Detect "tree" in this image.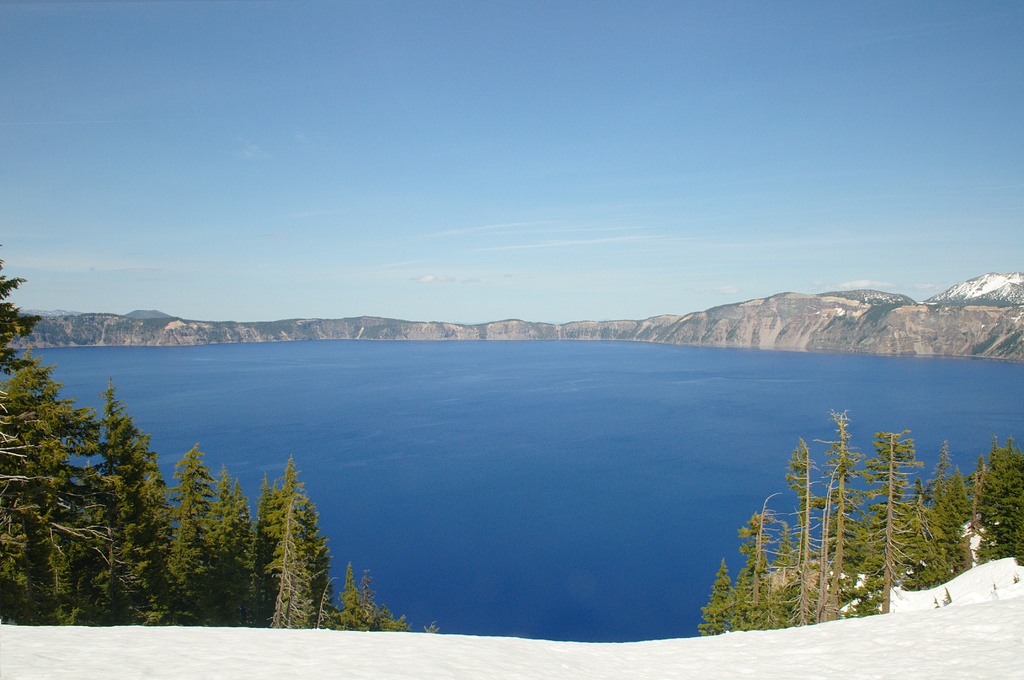
Detection: 876 431 918 597.
